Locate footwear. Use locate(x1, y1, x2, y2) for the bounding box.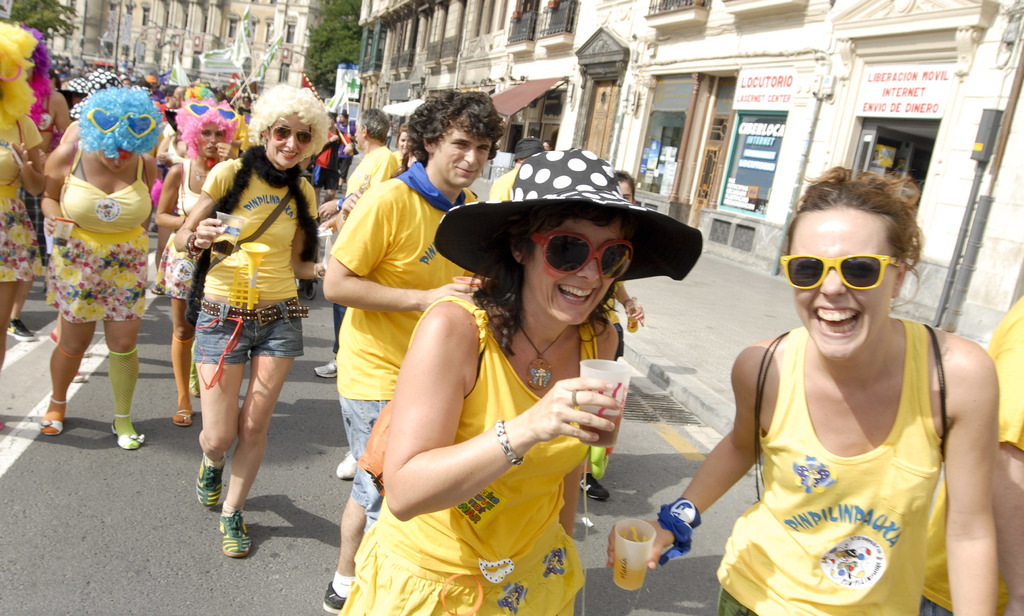
locate(5, 317, 41, 343).
